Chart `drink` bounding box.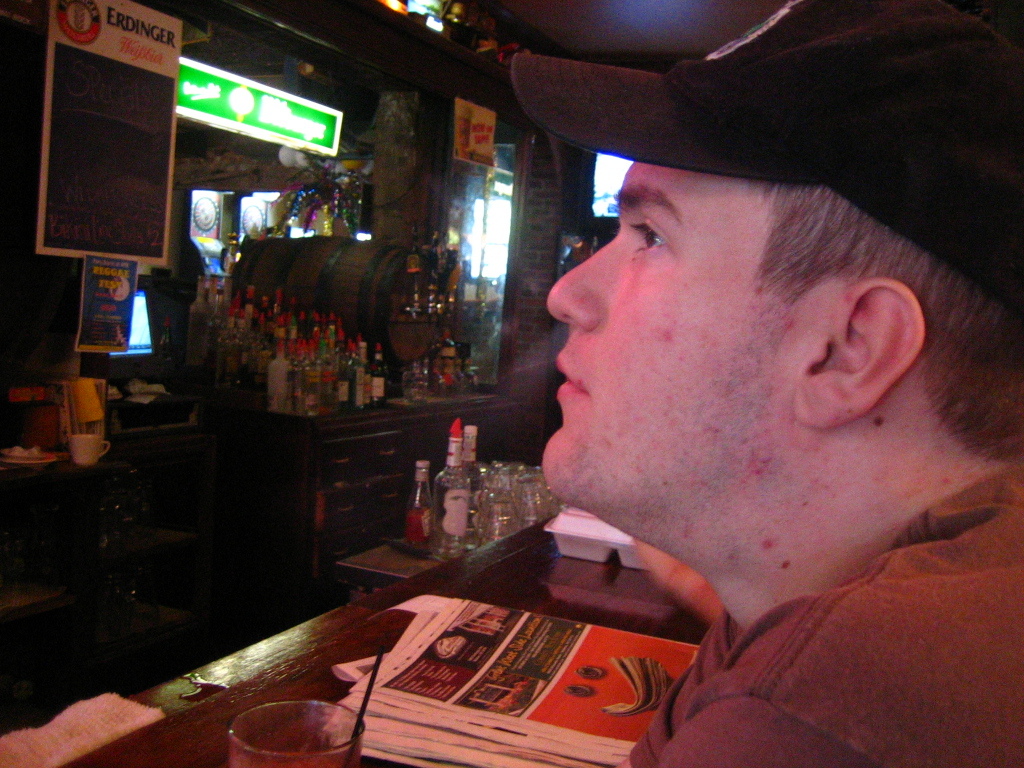
Charted: x1=242, y1=284, x2=254, y2=331.
